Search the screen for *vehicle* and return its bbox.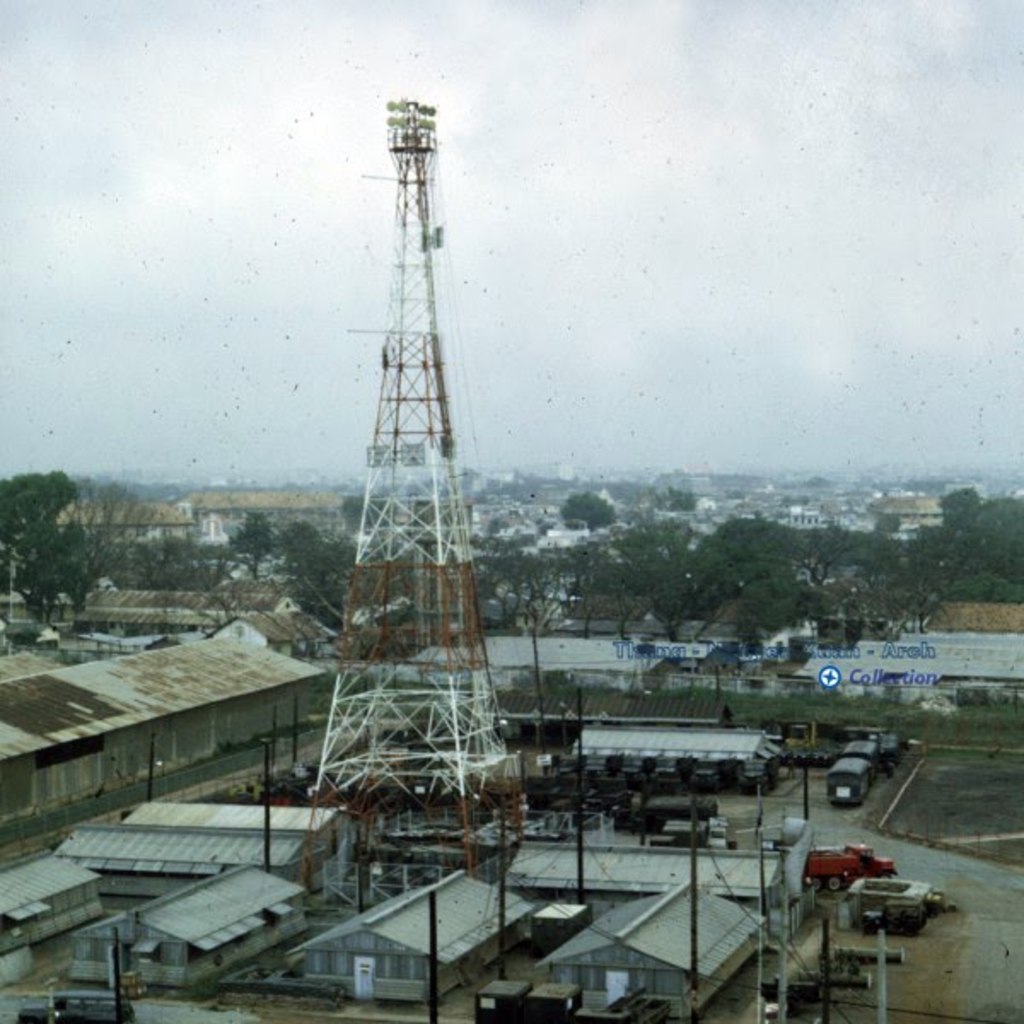
Found: select_region(817, 724, 913, 806).
